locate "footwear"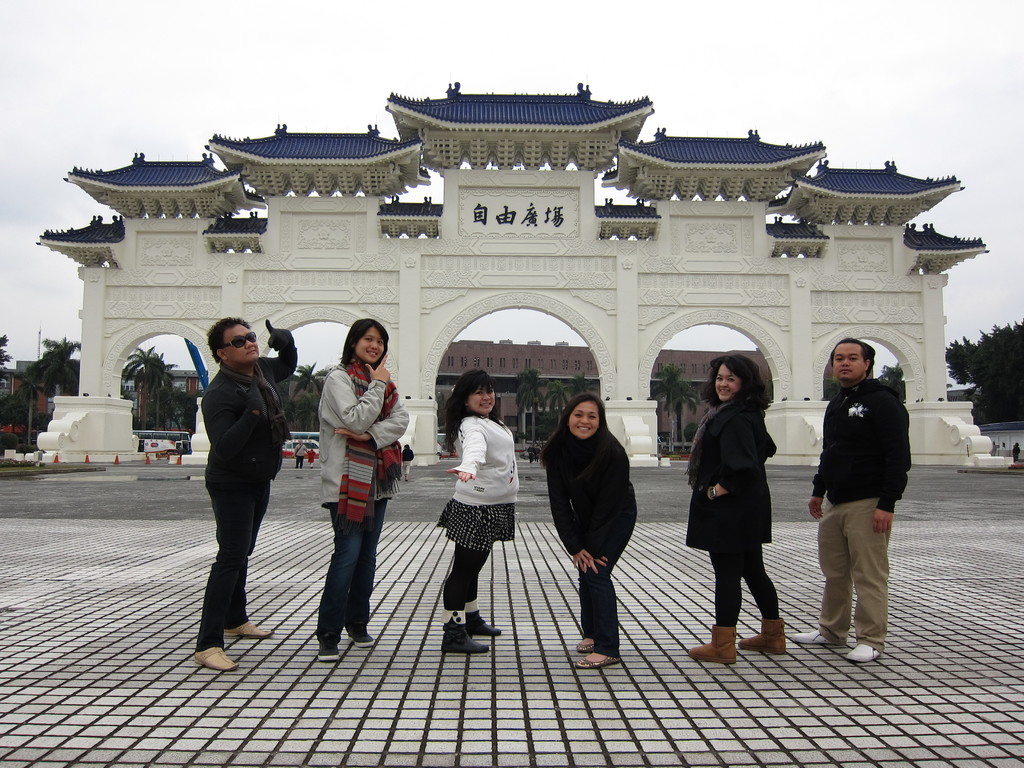
BBox(791, 625, 849, 645)
